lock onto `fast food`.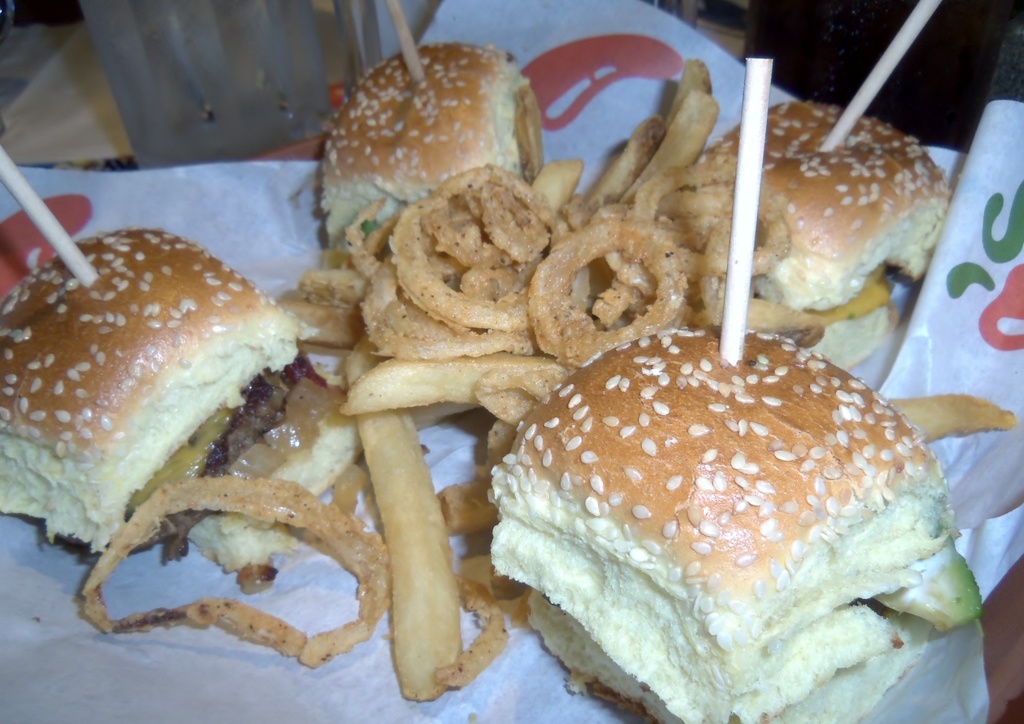
Locked: rect(0, 220, 369, 575).
